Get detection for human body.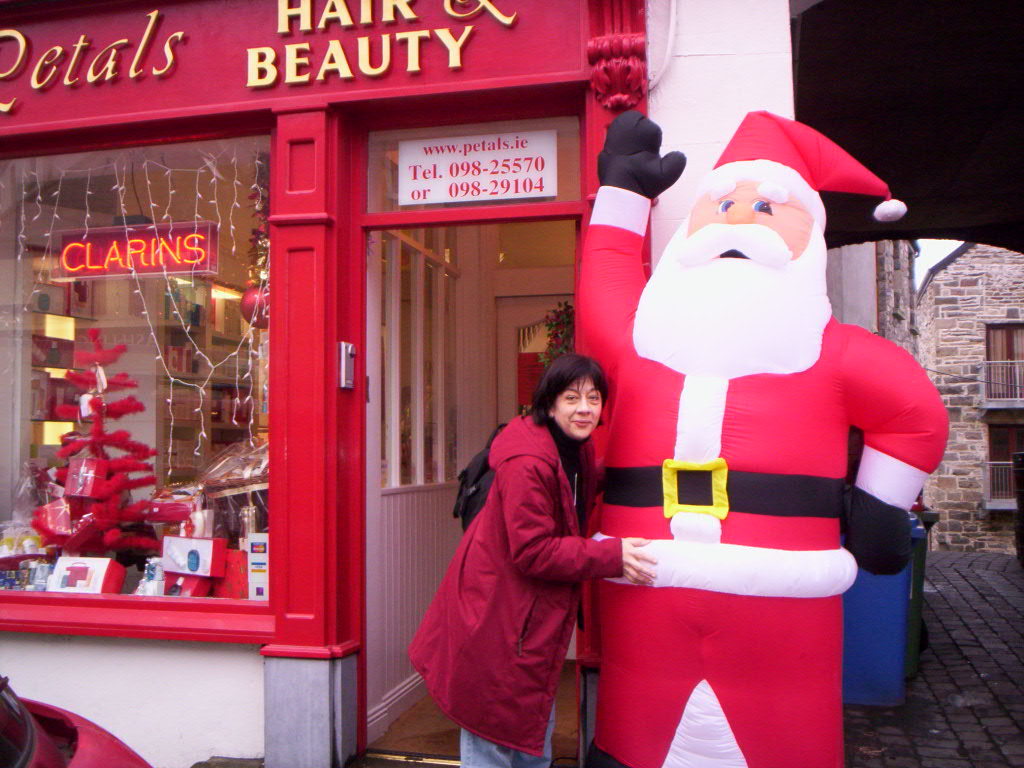
Detection: crop(412, 354, 649, 767).
